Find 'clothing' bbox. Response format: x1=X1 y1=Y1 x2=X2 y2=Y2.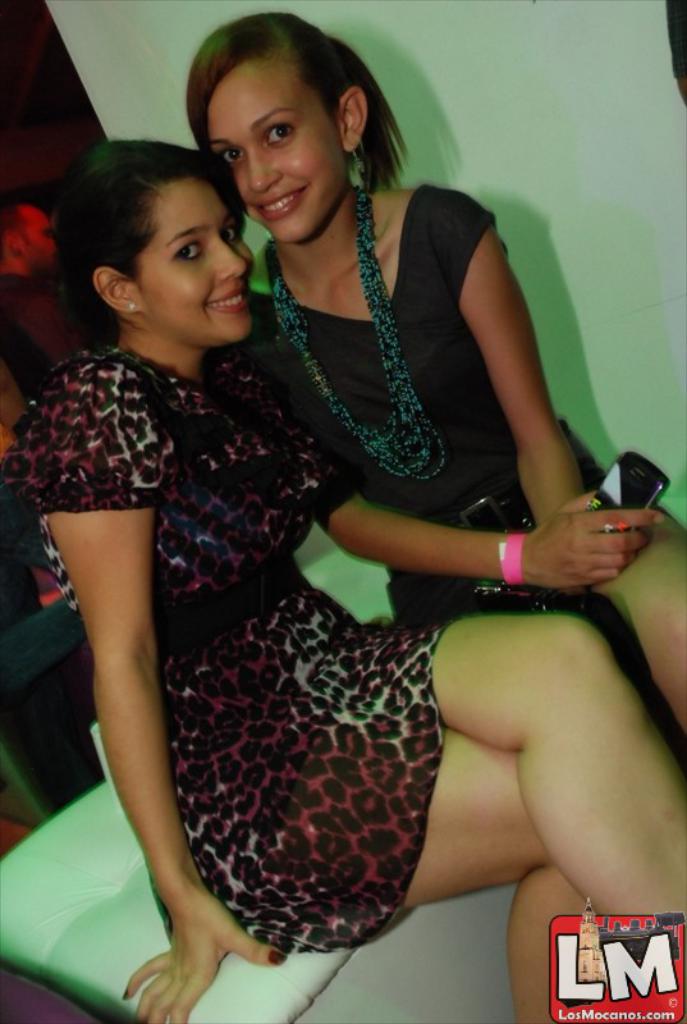
x1=228 y1=179 x2=606 y2=639.
